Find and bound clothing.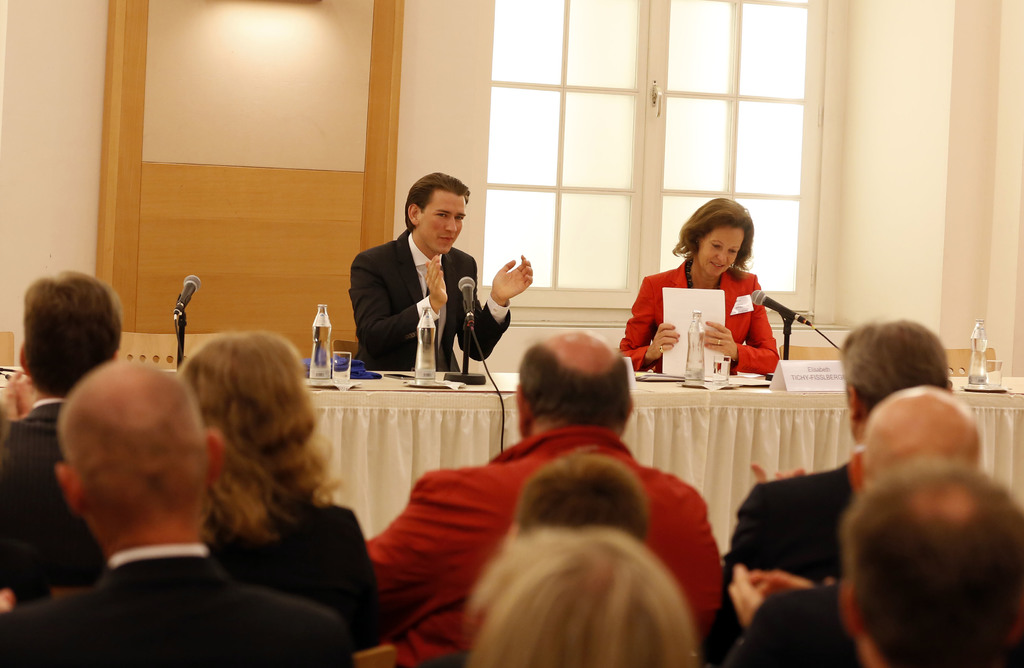
Bound: 623/257/786/380.
